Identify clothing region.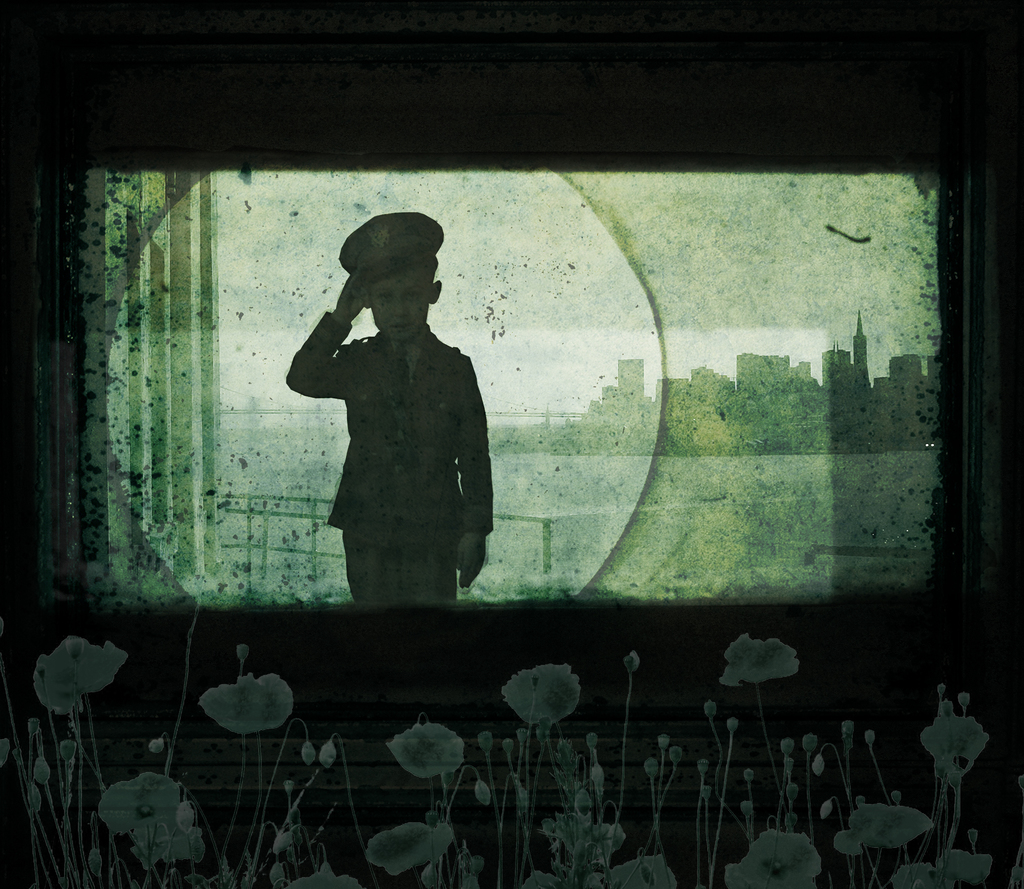
Region: [277,310,495,603].
